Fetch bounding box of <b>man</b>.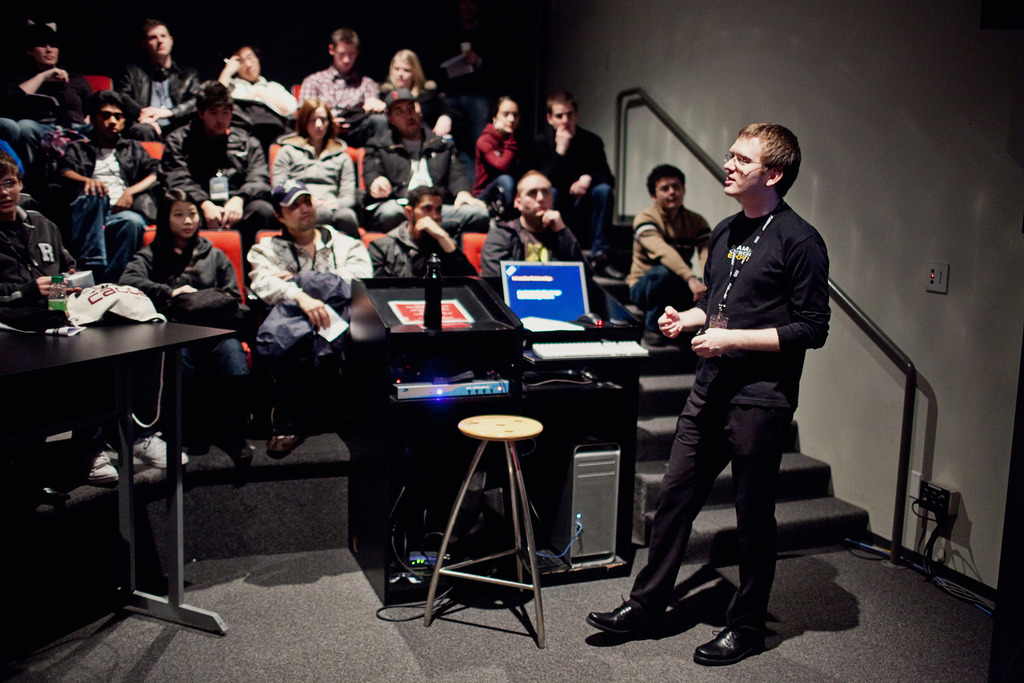
Bbox: 364, 187, 479, 283.
